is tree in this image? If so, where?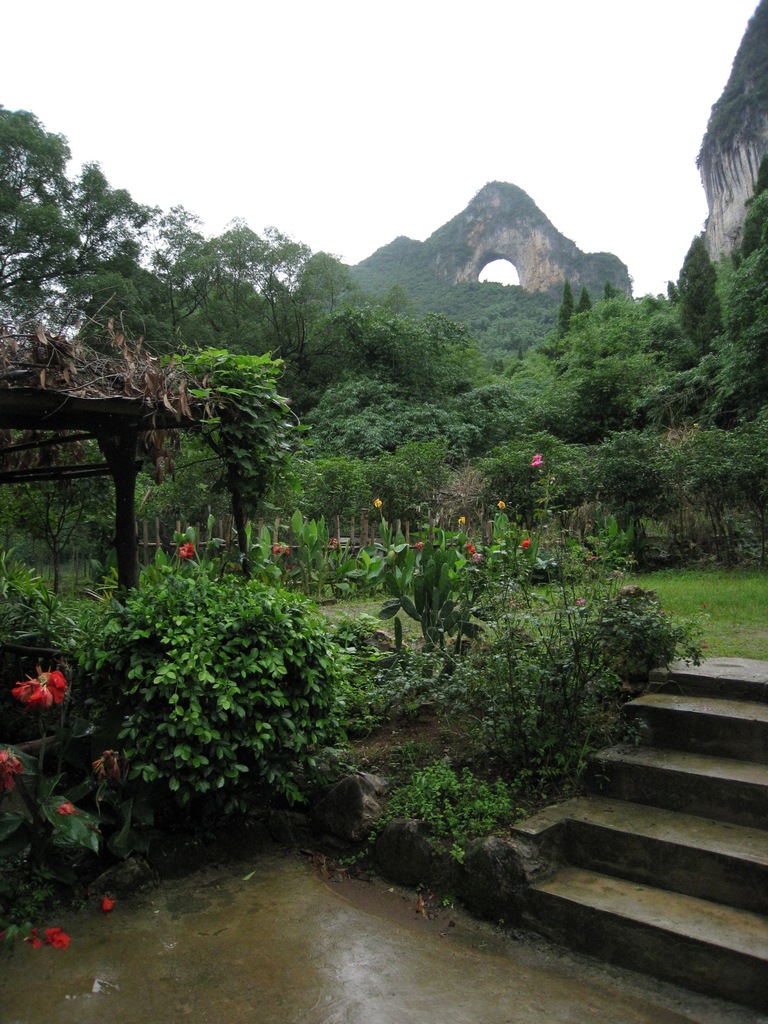
Yes, at {"x1": 0, "y1": 104, "x2": 148, "y2": 337}.
